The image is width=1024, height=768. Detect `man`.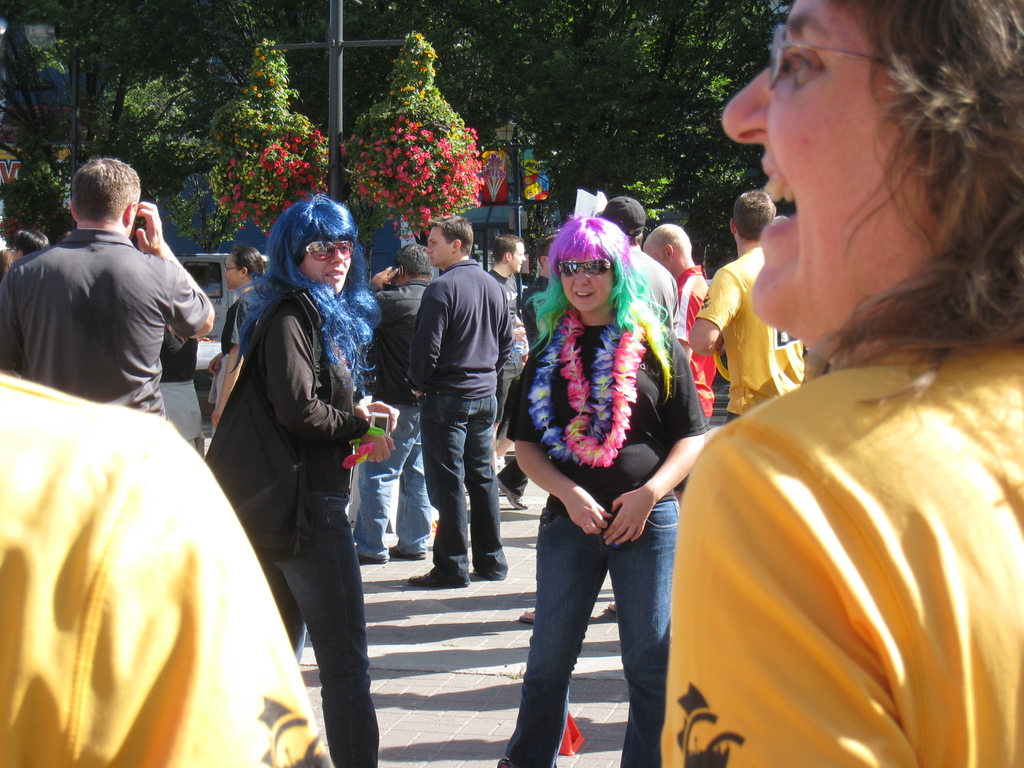
Detection: (left=639, top=224, right=708, bottom=422).
